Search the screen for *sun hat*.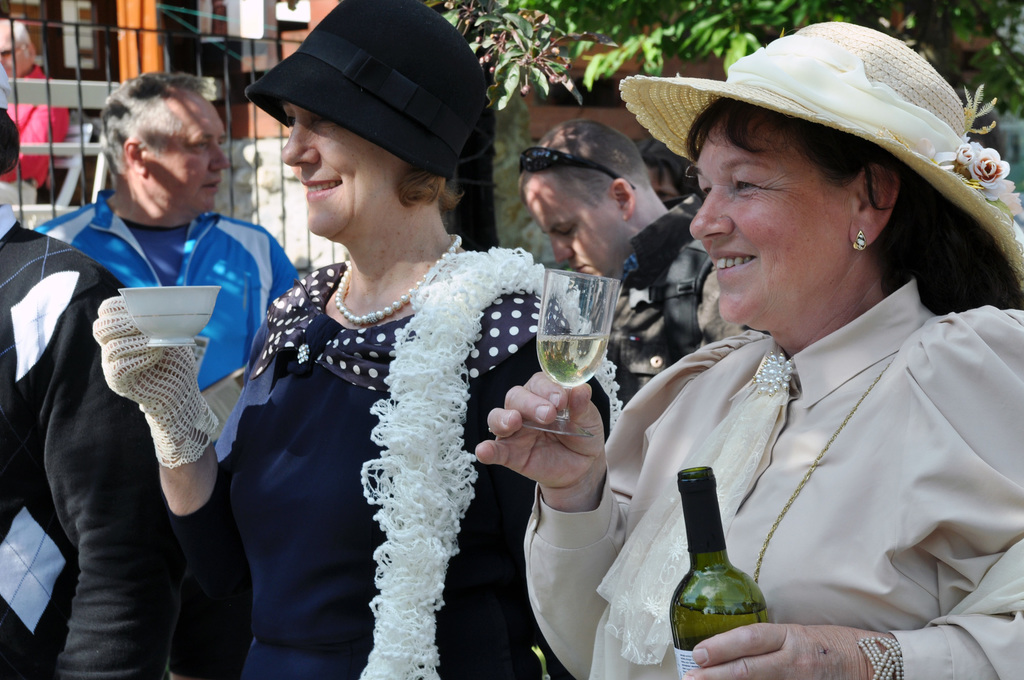
Found at (x1=607, y1=16, x2=1023, y2=312).
